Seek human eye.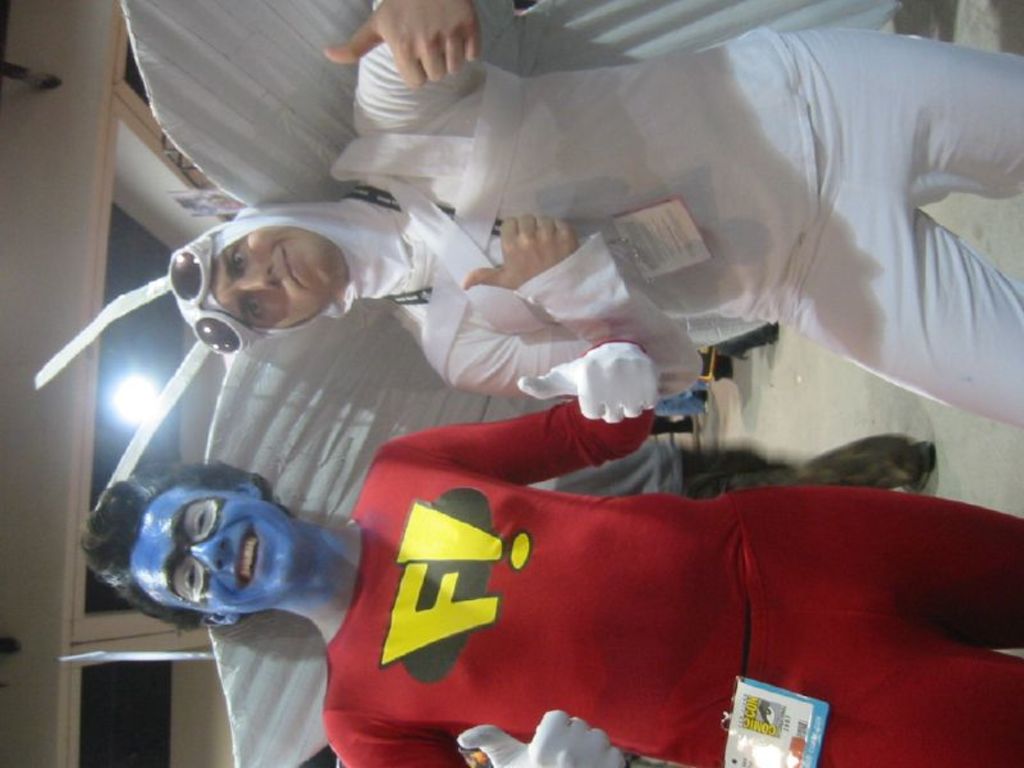
bbox=(233, 244, 250, 268).
